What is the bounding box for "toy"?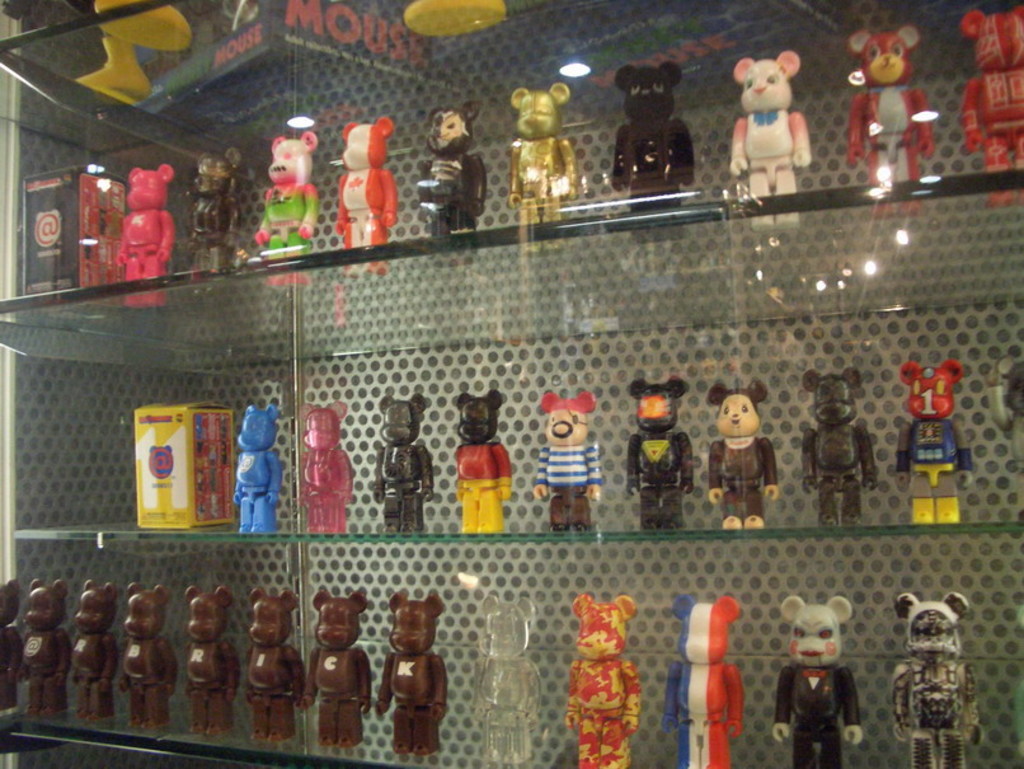
select_region(403, 0, 507, 41).
